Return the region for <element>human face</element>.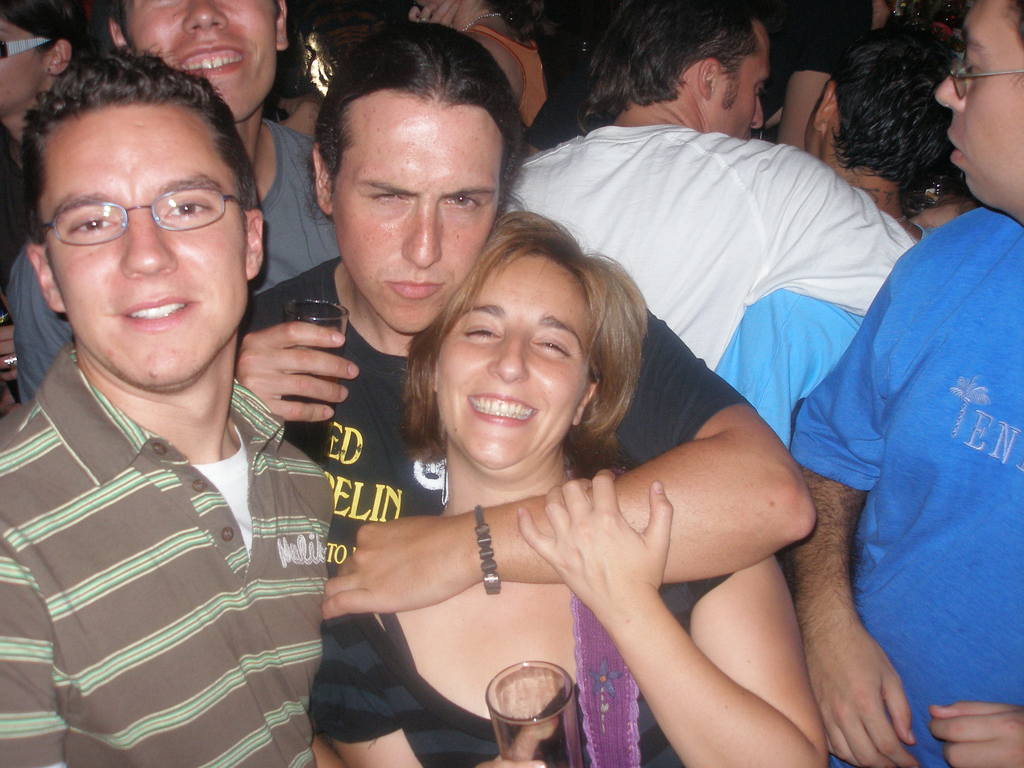
region(42, 108, 242, 390).
